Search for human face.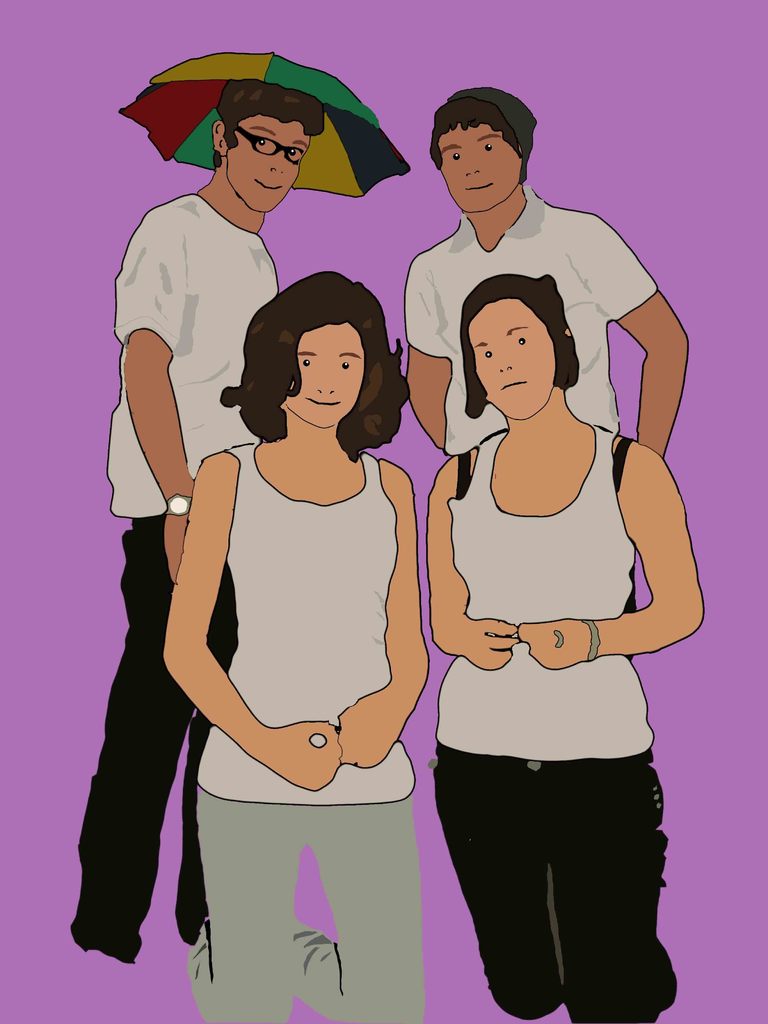
Found at 476 298 553 417.
